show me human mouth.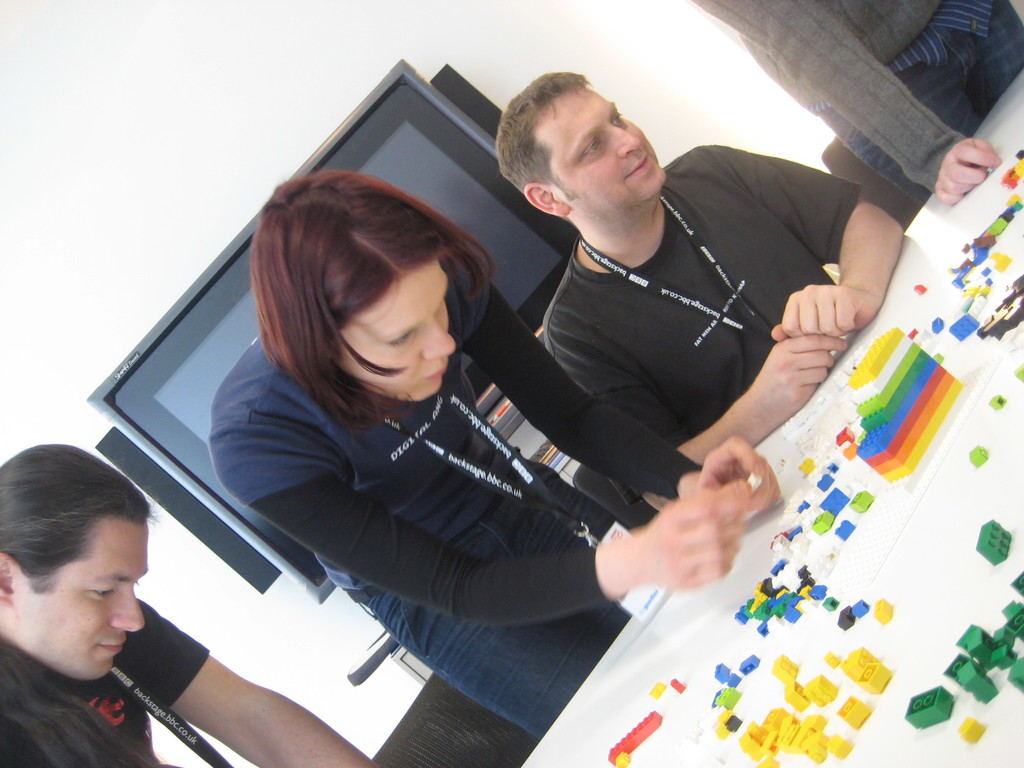
human mouth is here: [left=626, top=152, right=651, bottom=178].
